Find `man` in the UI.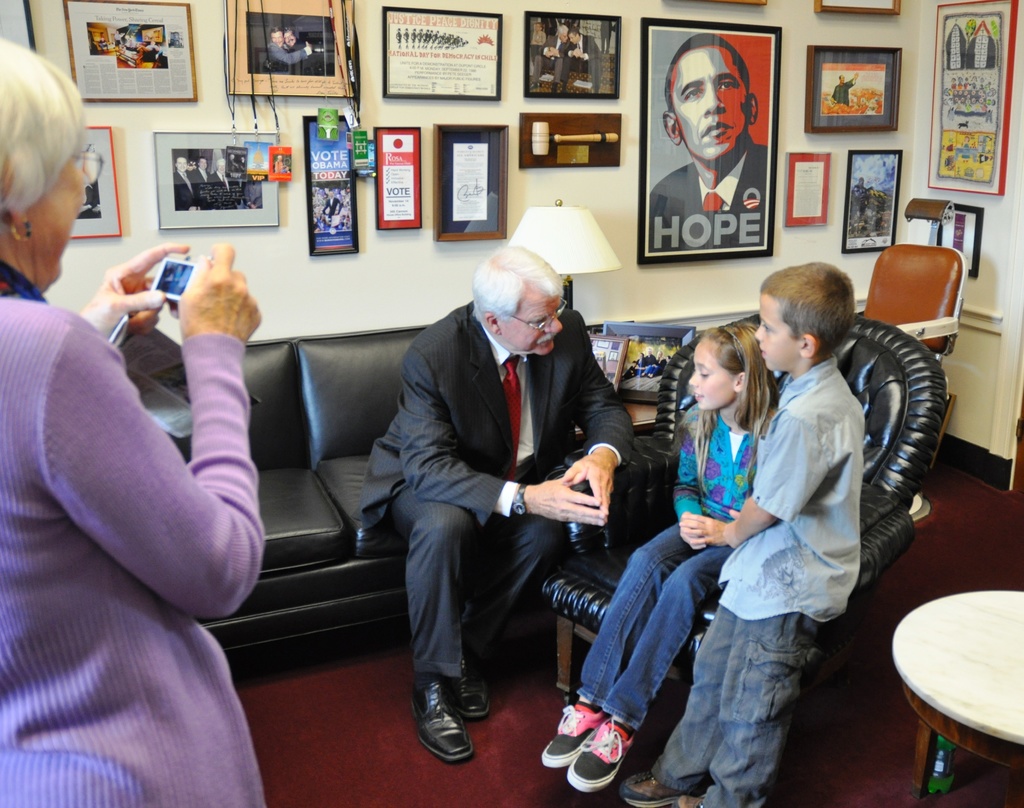
UI element at (x1=263, y1=28, x2=314, y2=73).
